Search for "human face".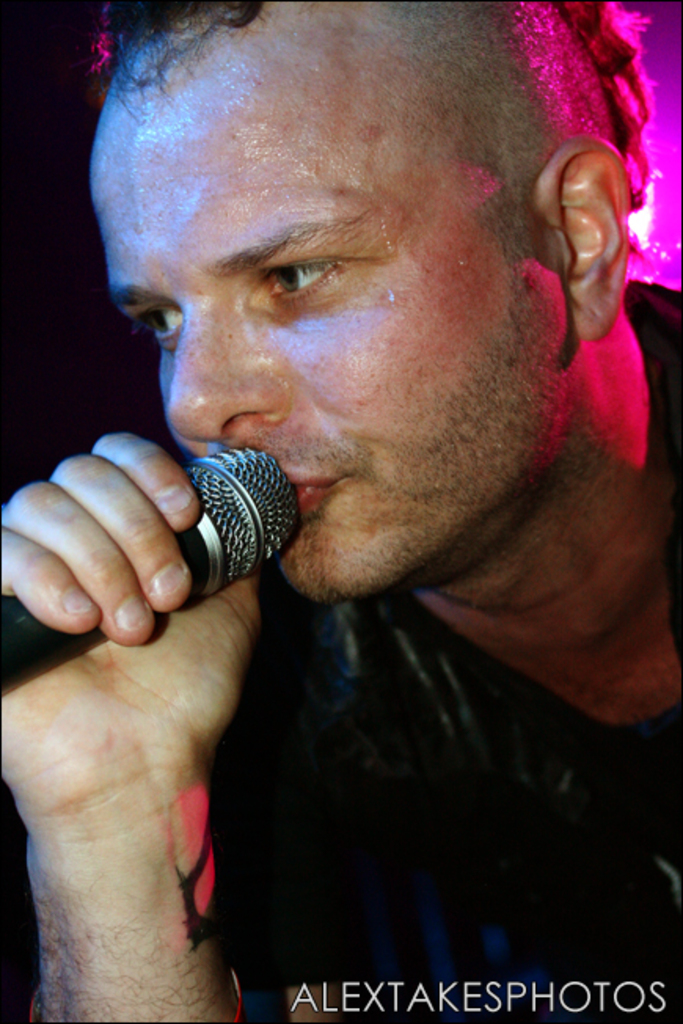
Found at locate(91, 0, 568, 597).
